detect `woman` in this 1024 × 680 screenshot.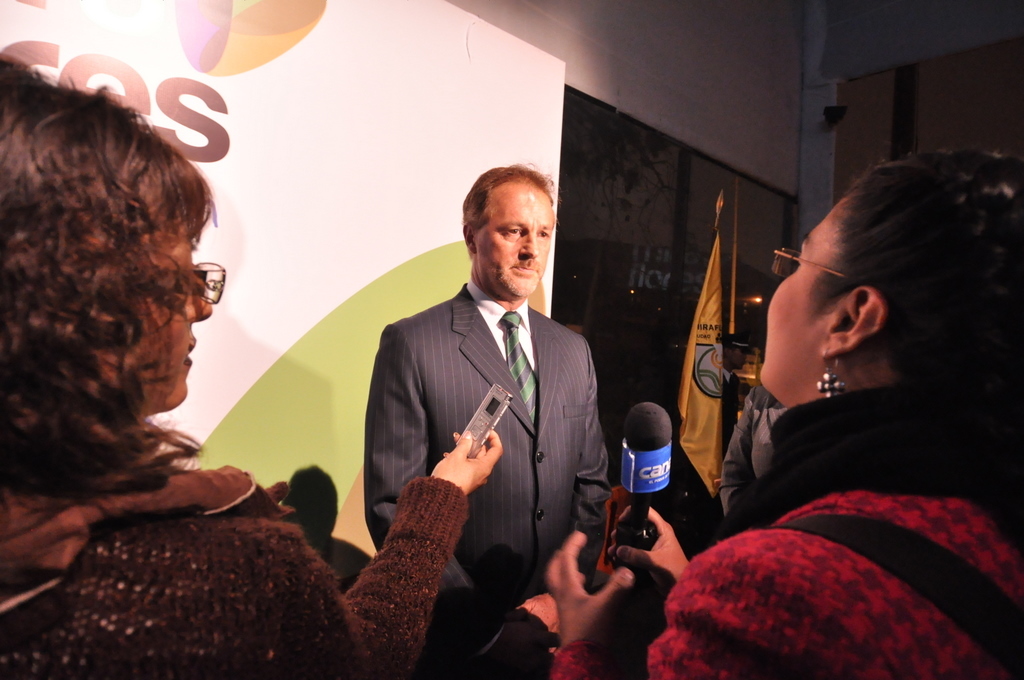
Detection: detection(546, 145, 1023, 679).
